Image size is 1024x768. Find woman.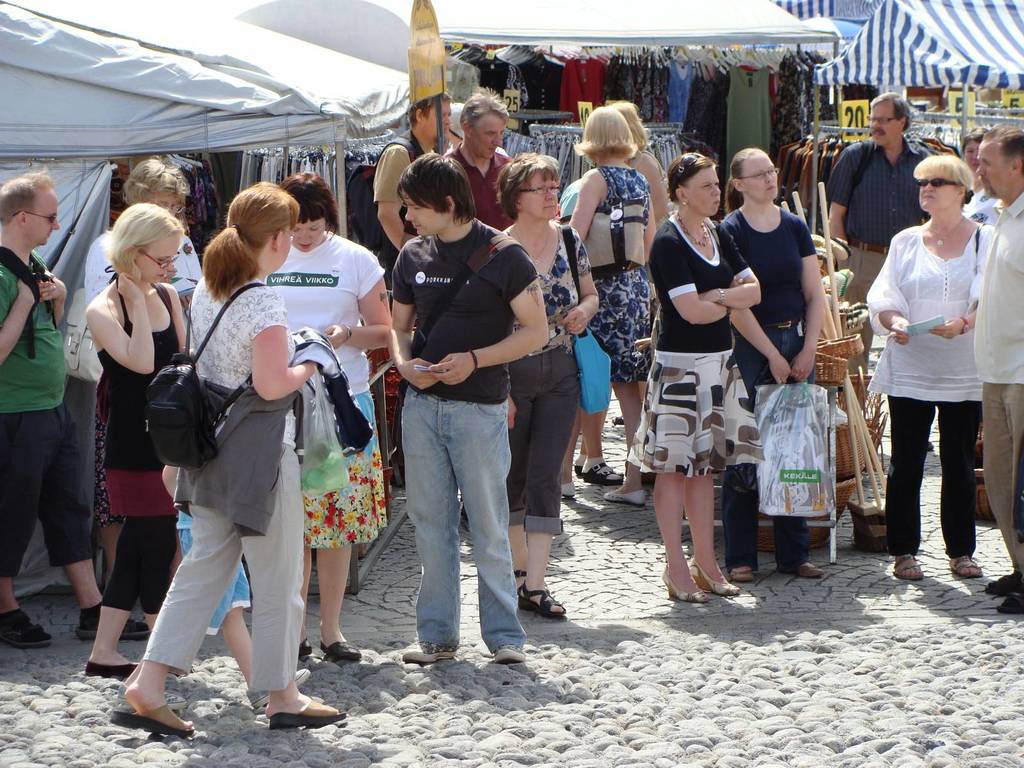
bbox=(84, 197, 193, 679).
